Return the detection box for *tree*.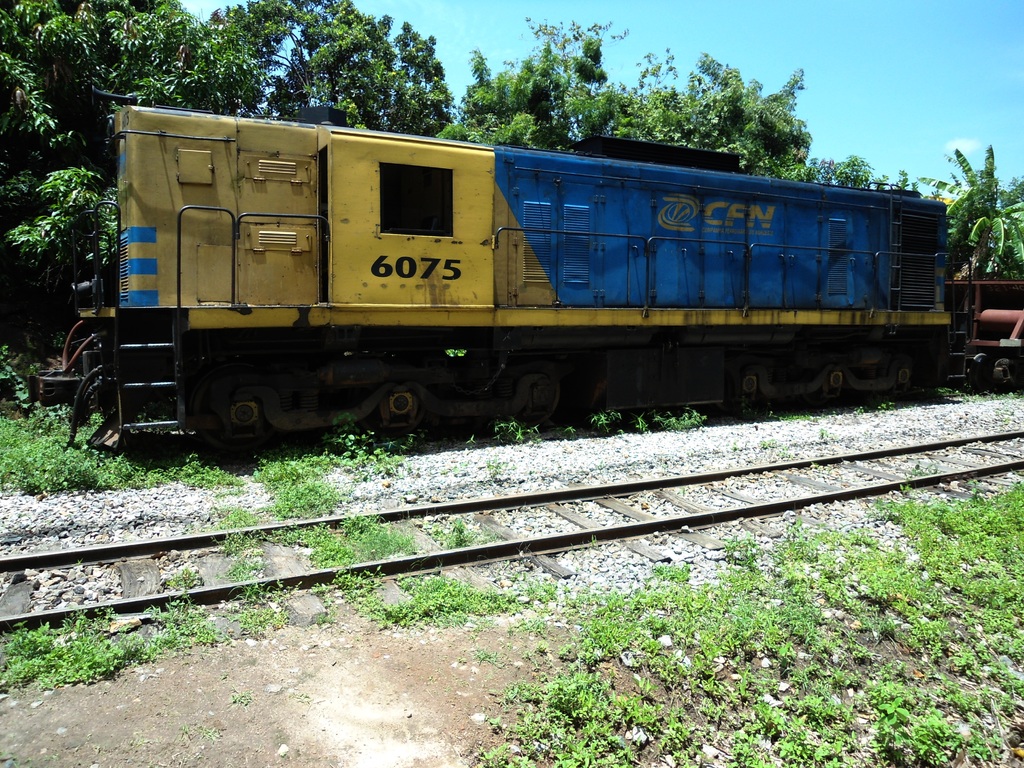
bbox=(942, 130, 1016, 274).
